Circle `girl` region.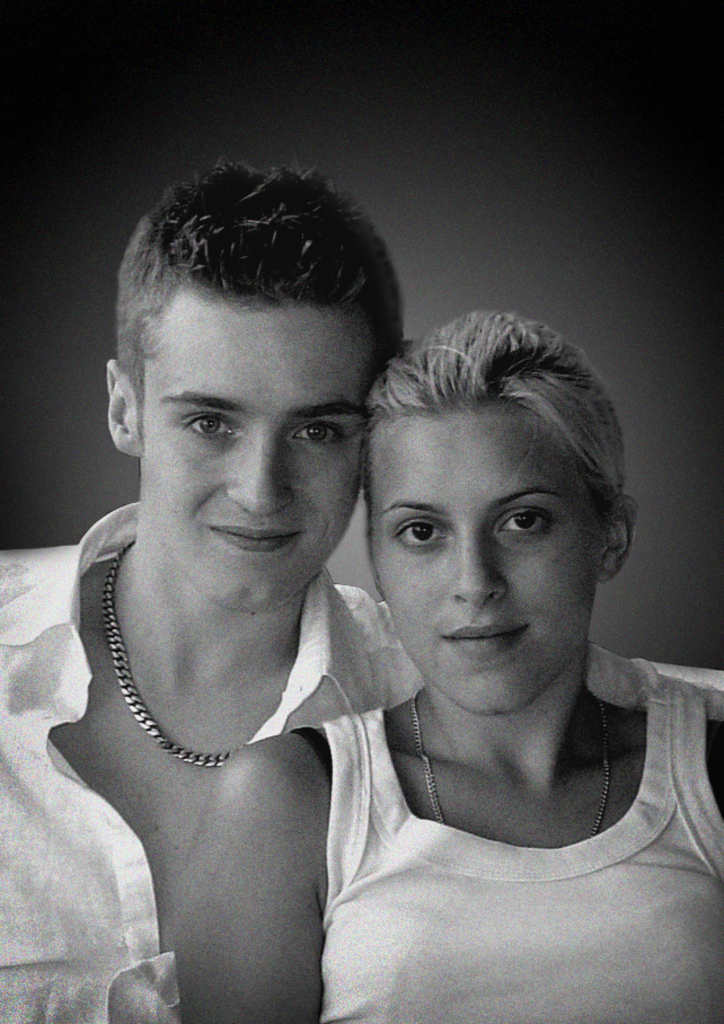
Region: [162,311,723,1018].
